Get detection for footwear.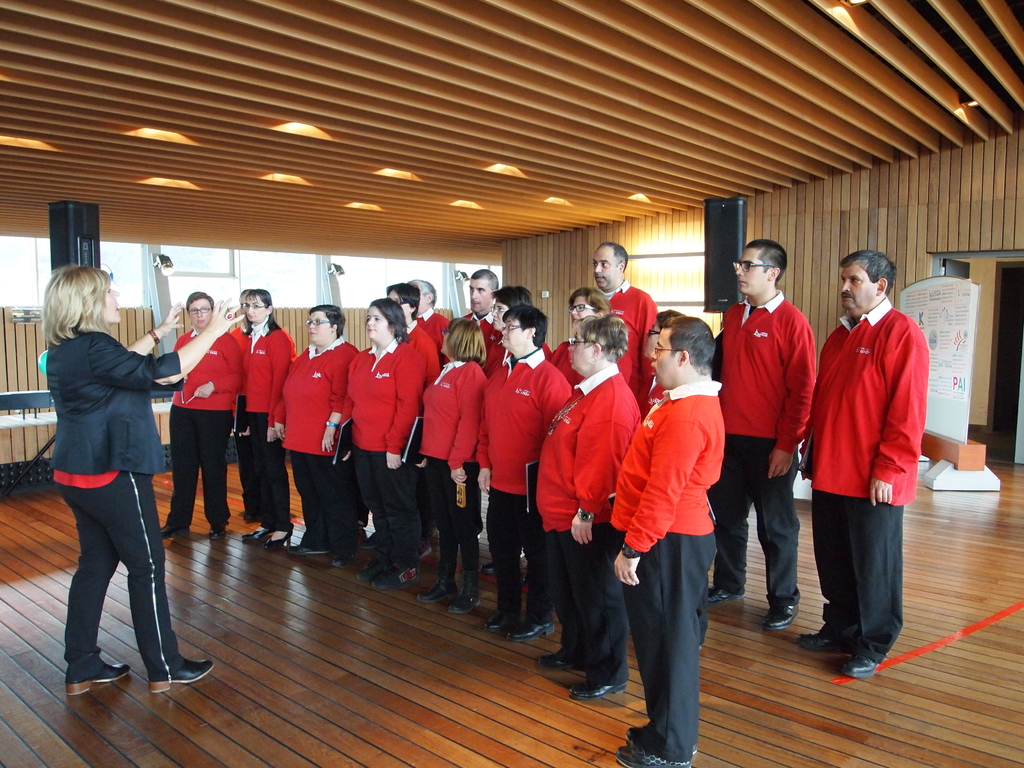
Detection: region(159, 522, 188, 540).
